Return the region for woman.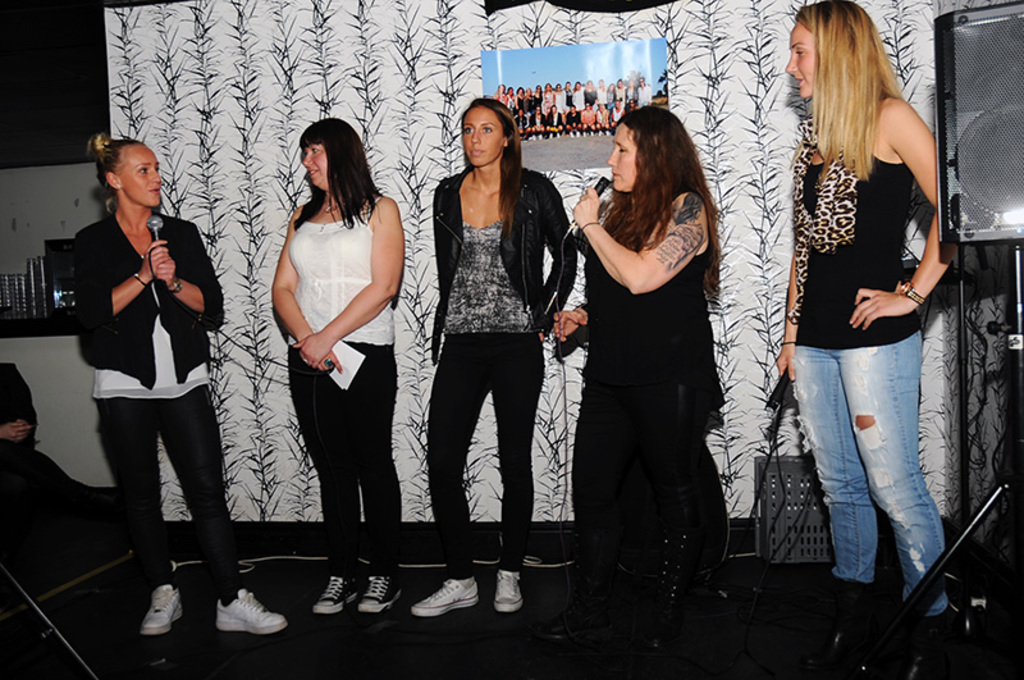
left=769, top=0, right=959, bottom=629.
